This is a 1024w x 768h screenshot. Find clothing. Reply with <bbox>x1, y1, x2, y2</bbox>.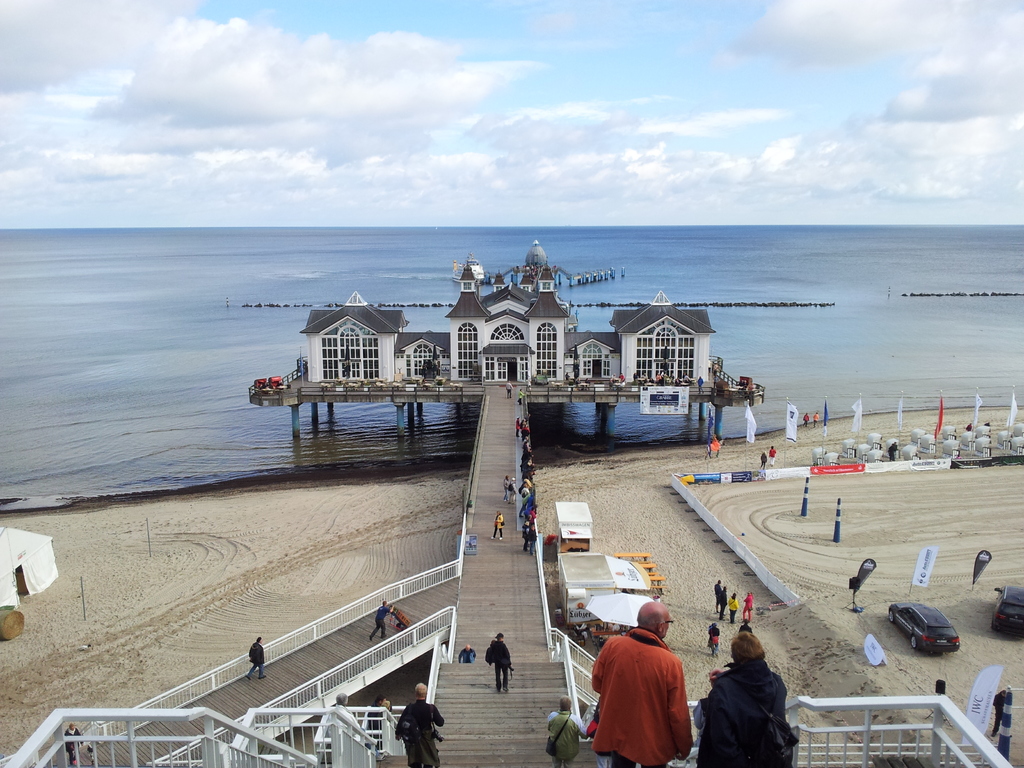
<bbox>708, 638, 717, 651</bbox>.
